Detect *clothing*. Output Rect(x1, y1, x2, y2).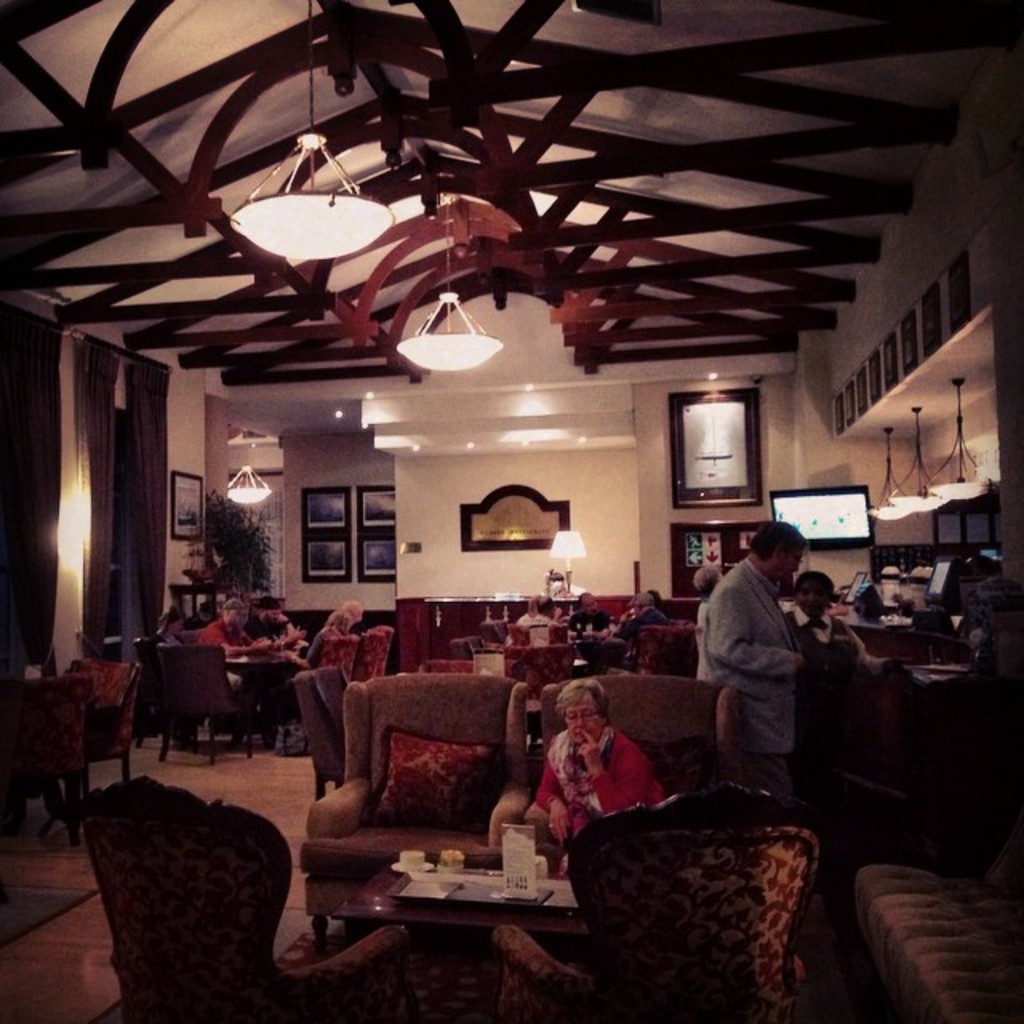
Rect(202, 613, 254, 656).
